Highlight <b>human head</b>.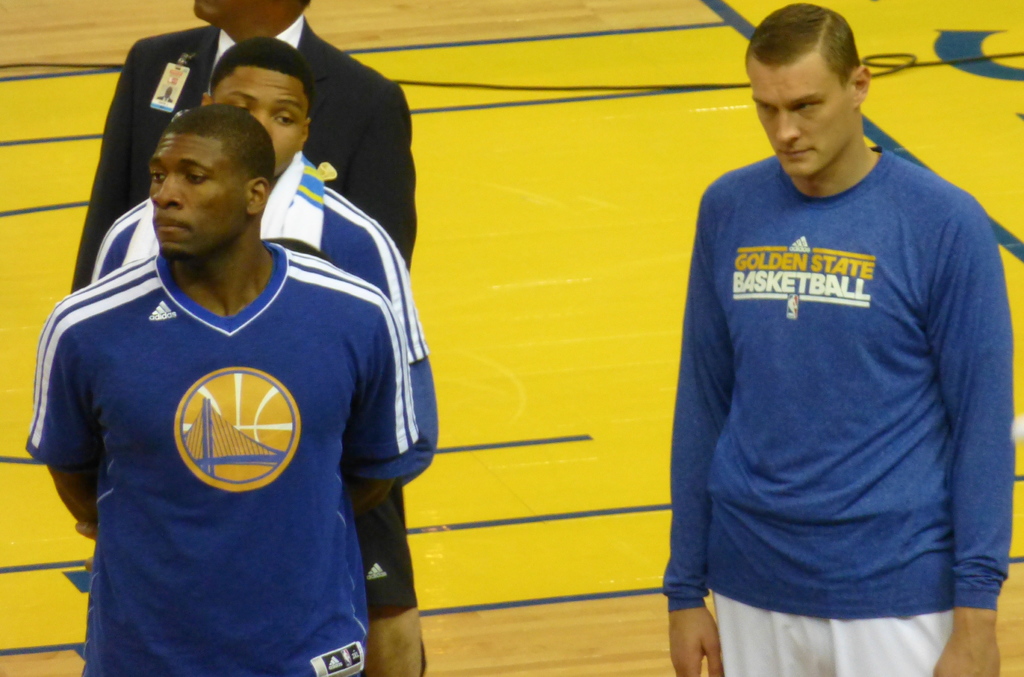
Highlighted region: 190:0:313:31.
